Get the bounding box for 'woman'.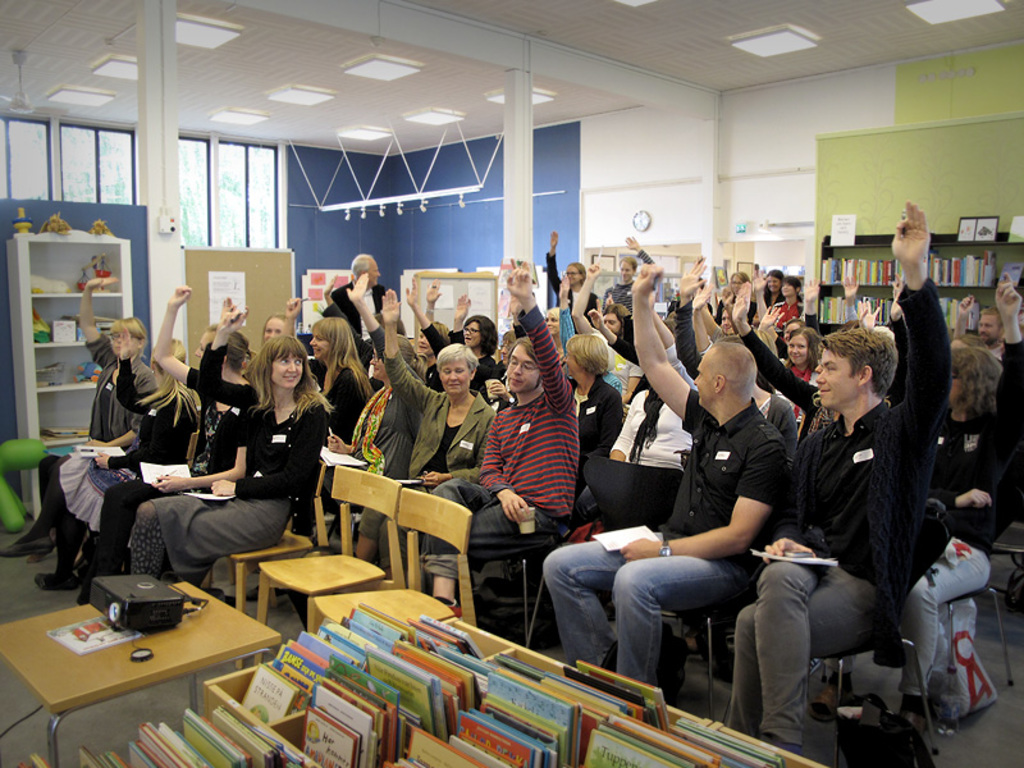
[771, 280, 808, 324].
